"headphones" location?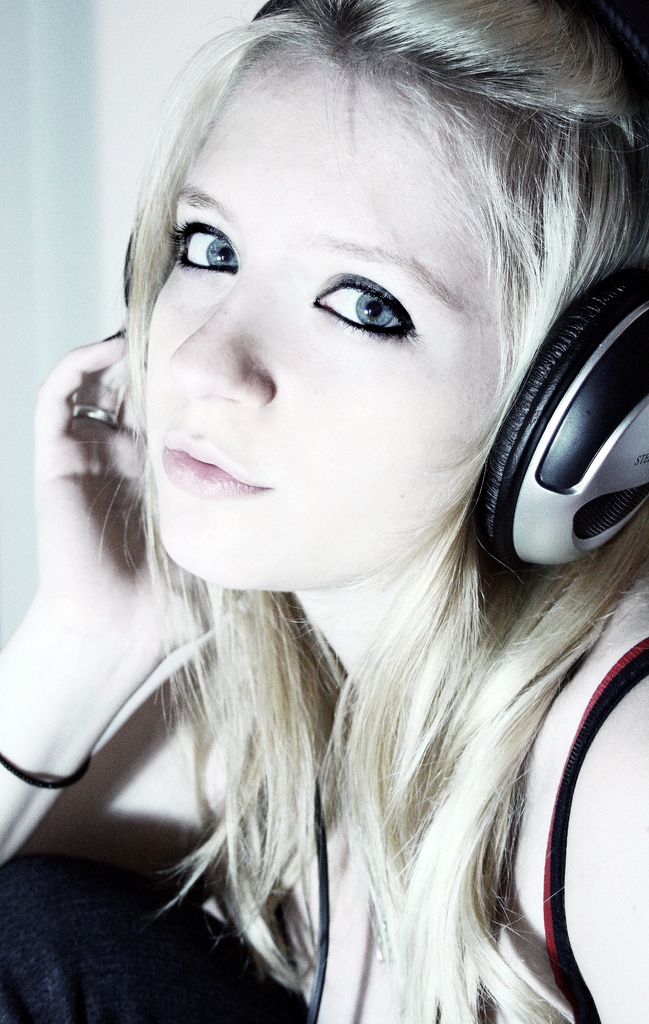
l=459, t=260, r=648, b=574
